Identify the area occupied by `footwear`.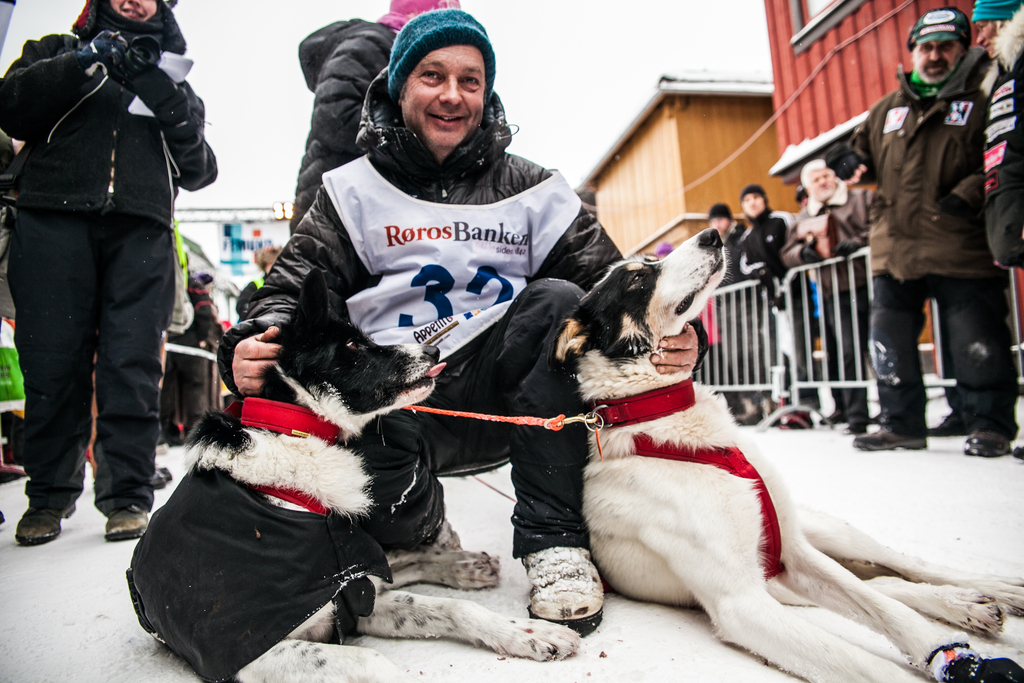
Area: {"left": 850, "top": 425, "right": 929, "bottom": 451}.
